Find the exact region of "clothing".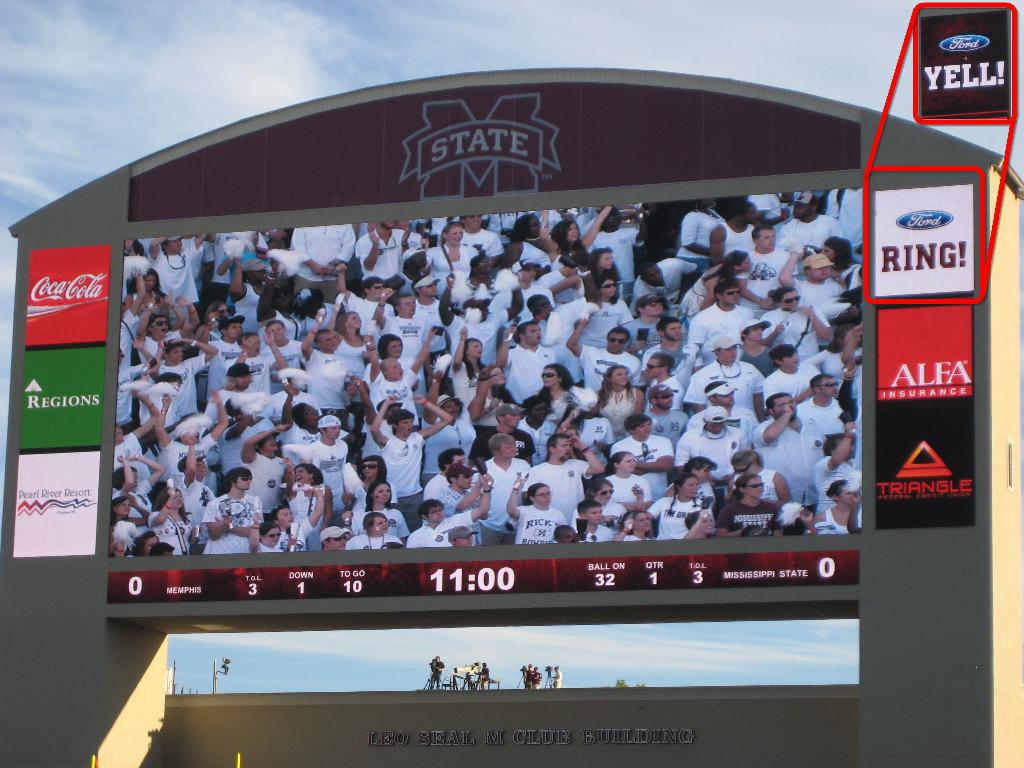
Exact region: <region>819, 502, 846, 537</region>.
